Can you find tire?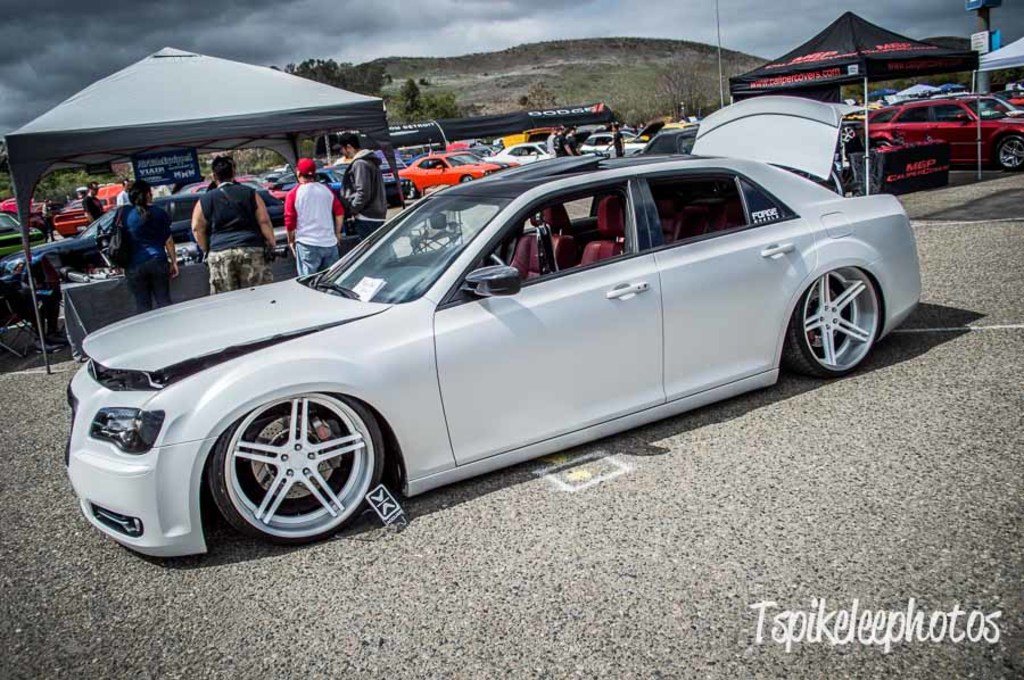
Yes, bounding box: [997, 135, 1022, 169].
